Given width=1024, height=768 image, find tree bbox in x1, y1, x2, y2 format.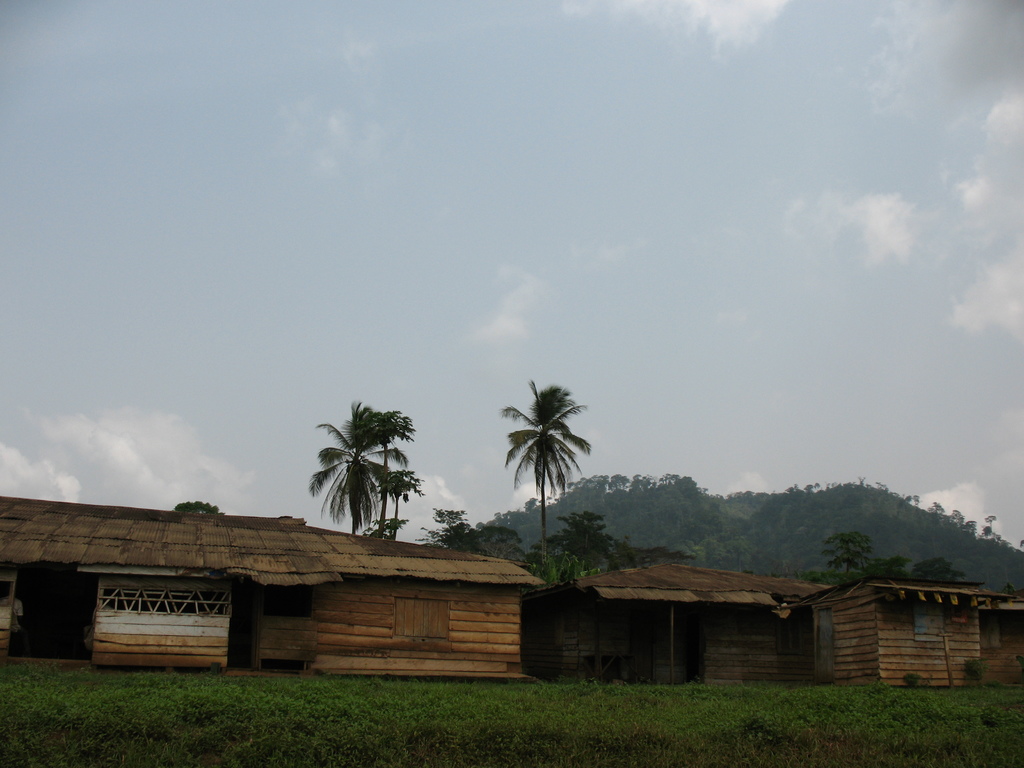
825, 529, 871, 574.
